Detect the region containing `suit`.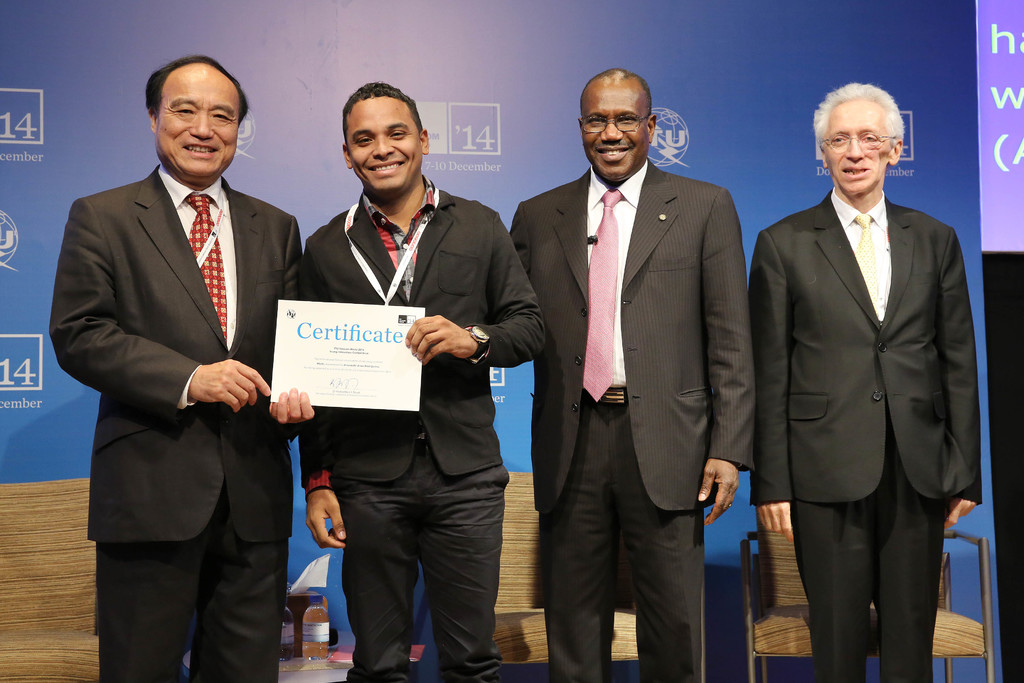
locate(750, 188, 980, 682).
